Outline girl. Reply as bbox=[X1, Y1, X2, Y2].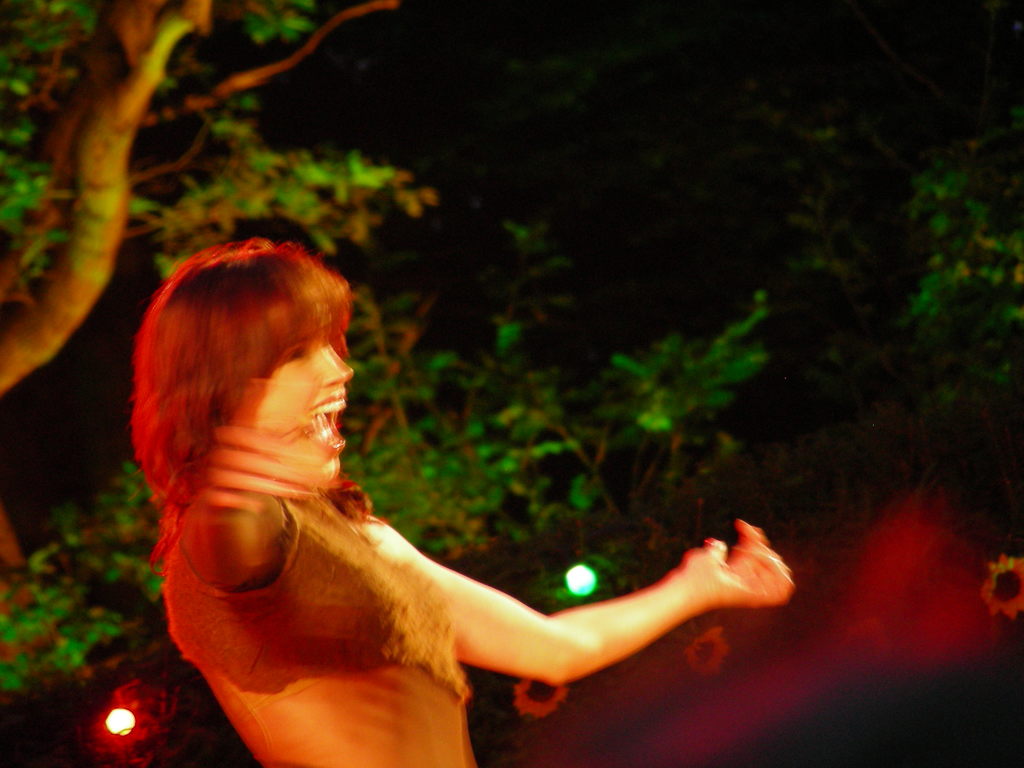
bbox=[125, 234, 792, 767].
